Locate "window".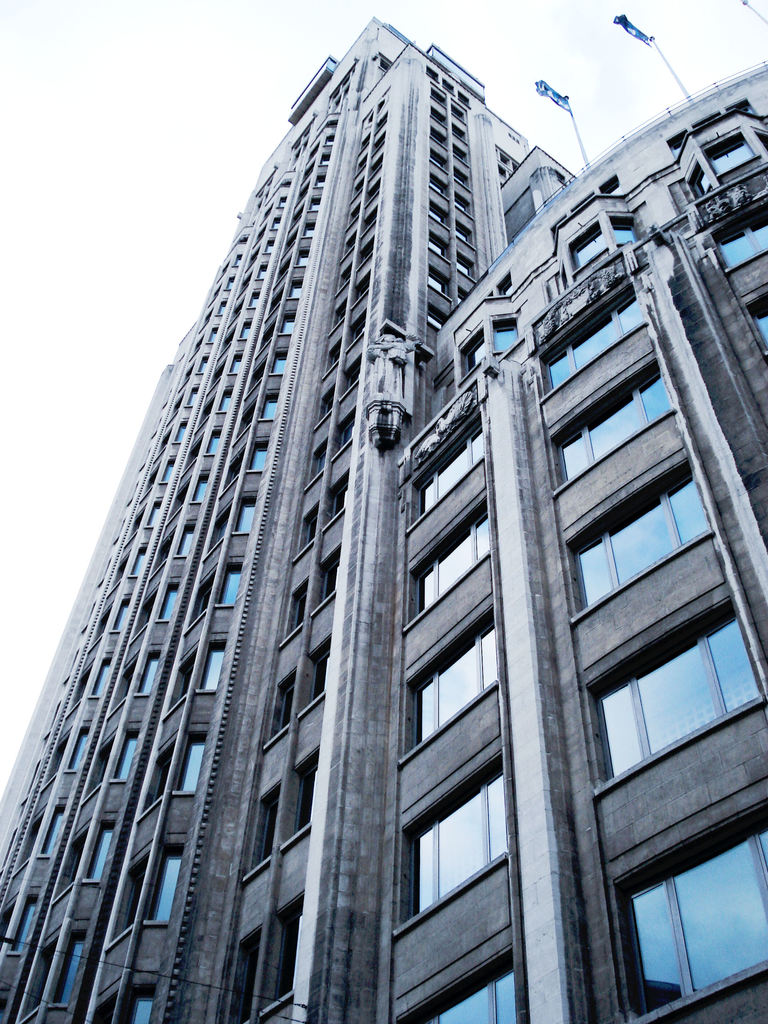
Bounding box: detection(203, 644, 226, 691).
